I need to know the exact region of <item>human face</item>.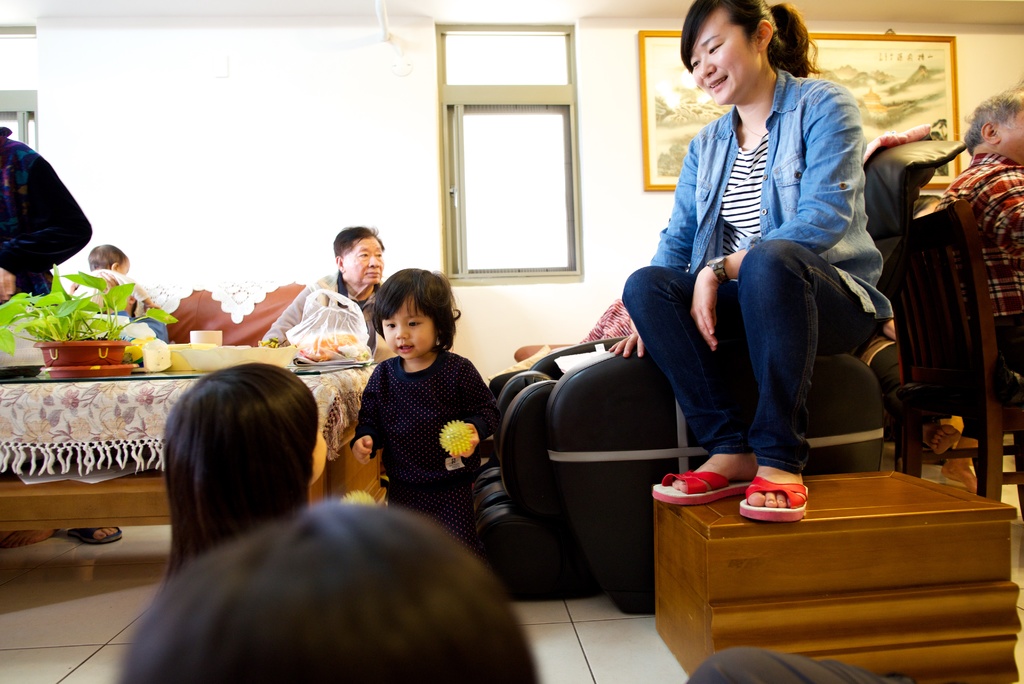
Region: [x1=380, y1=293, x2=431, y2=359].
